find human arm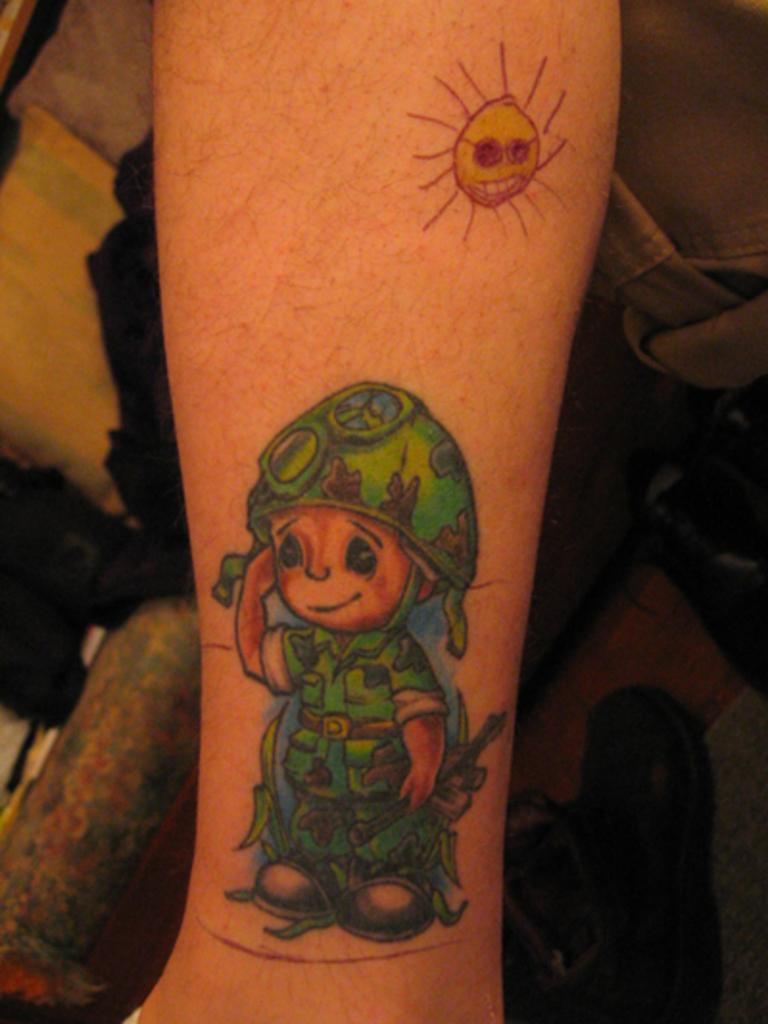
x1=228 y1=542 x2=290 y2=688
